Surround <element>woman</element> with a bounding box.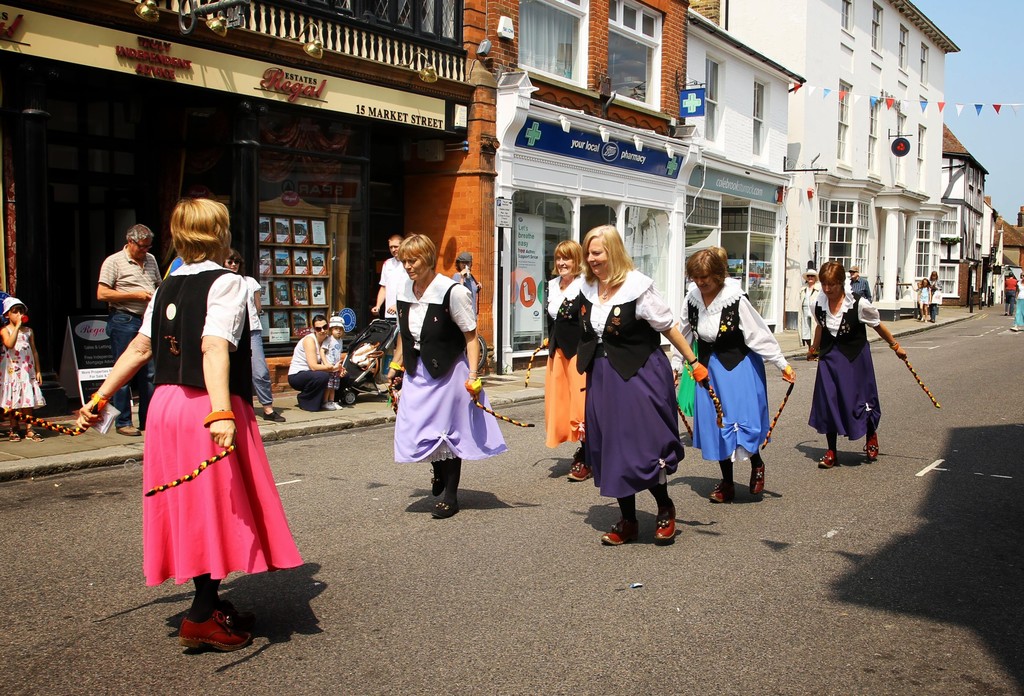
region(388, 230, 509, 514).
